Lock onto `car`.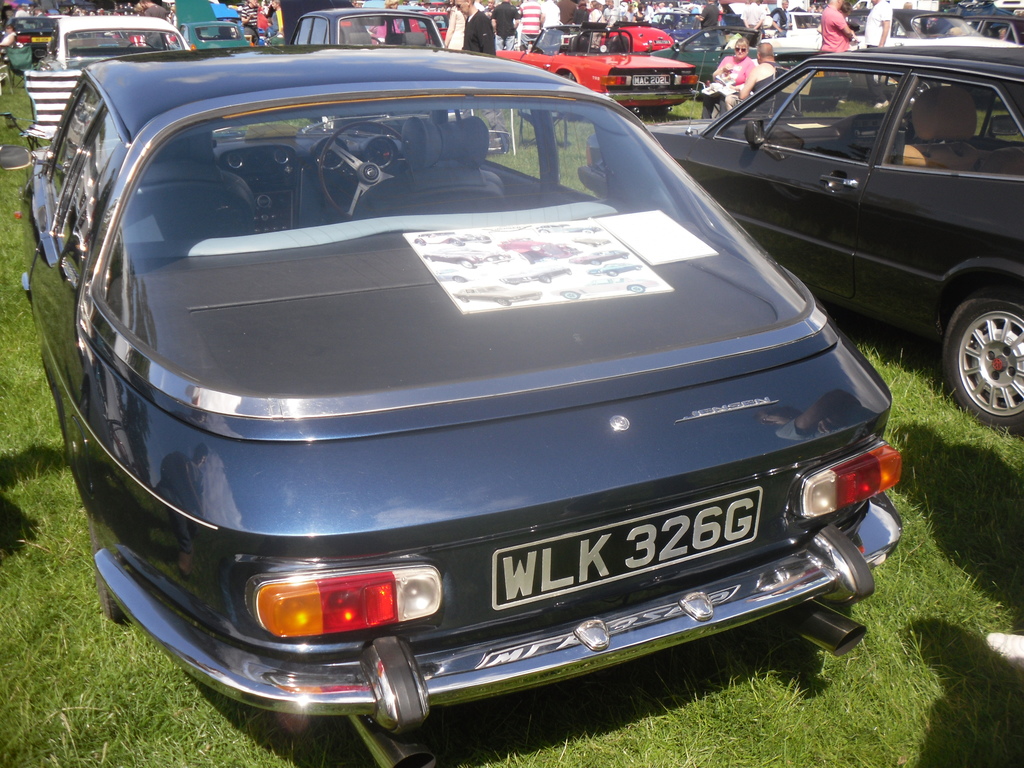
Locked: bbox=[763, 15, 871, 53].
